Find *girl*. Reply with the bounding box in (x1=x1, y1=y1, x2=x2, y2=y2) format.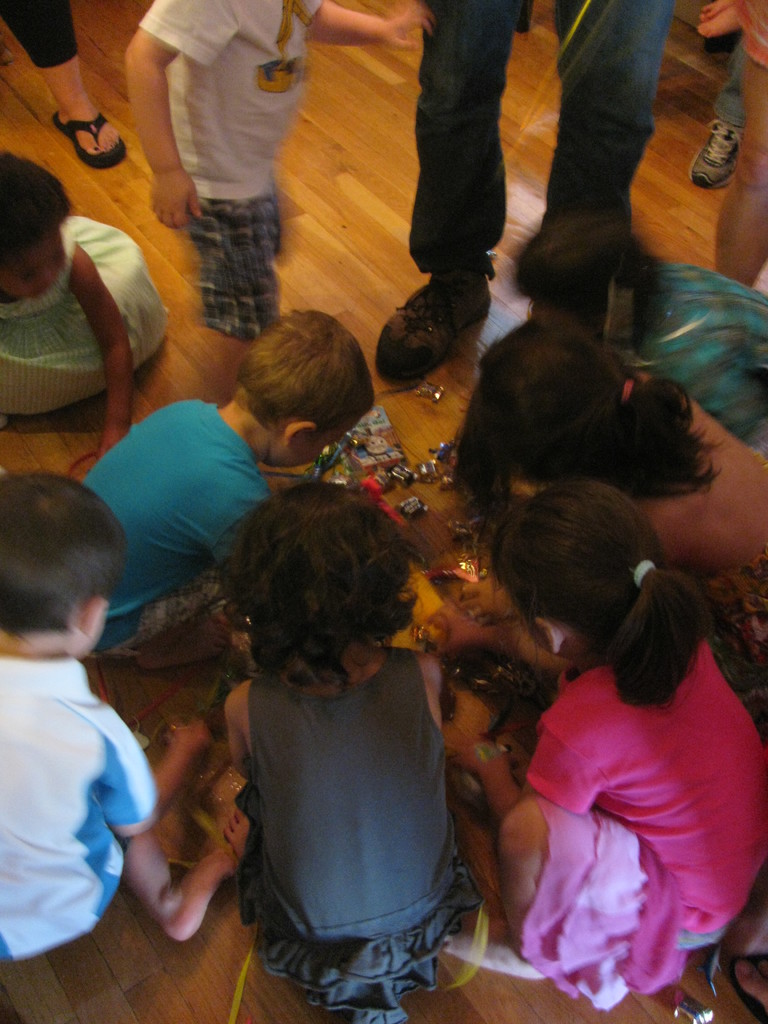
(x1=445, y1=479, x2=767, y2=1016).
